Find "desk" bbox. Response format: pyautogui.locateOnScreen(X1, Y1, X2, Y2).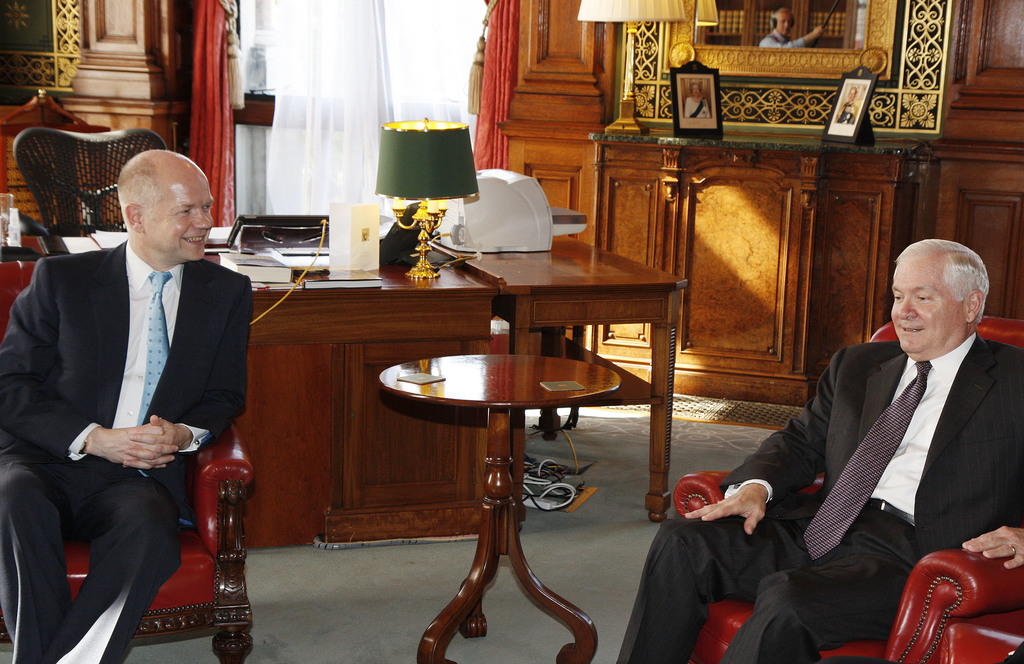
pyautogui.locateOnScreen(0, 223, 495, 553).
